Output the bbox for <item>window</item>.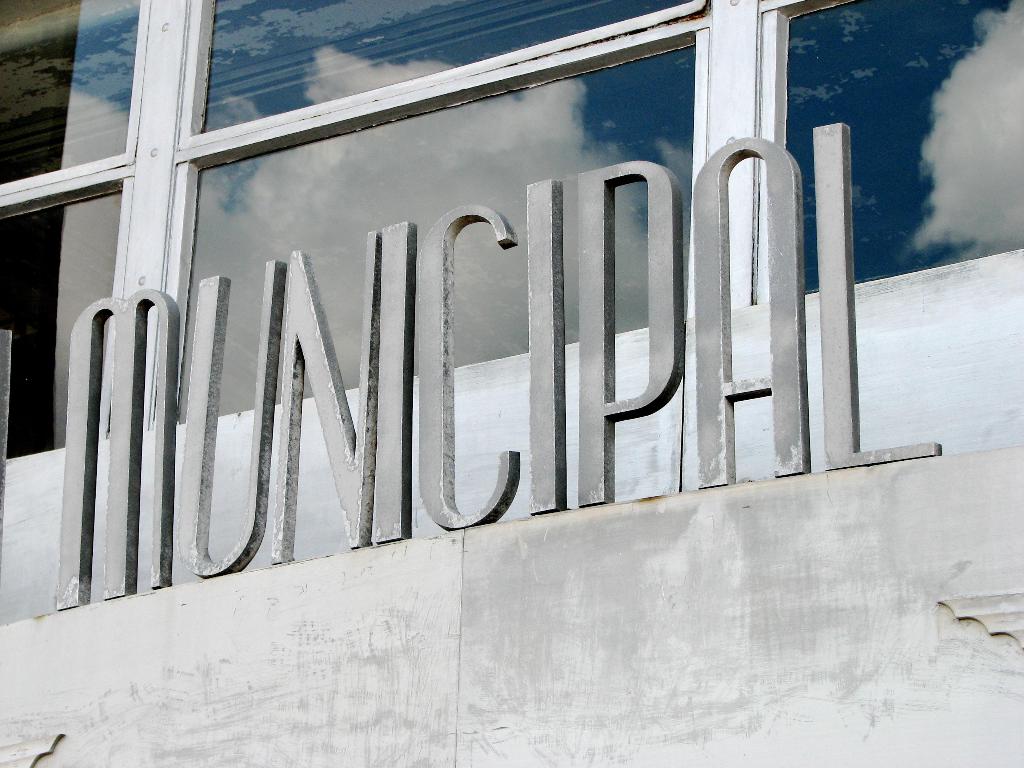
774, 0, 1023, 315.
